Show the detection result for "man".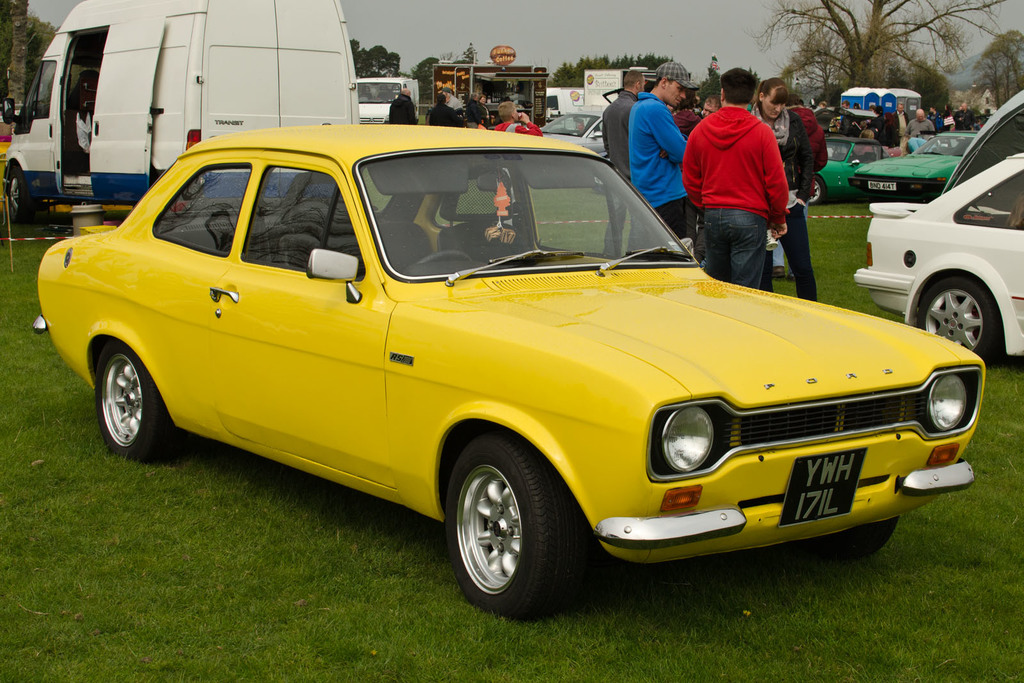
[389, 90, 417, 129].
